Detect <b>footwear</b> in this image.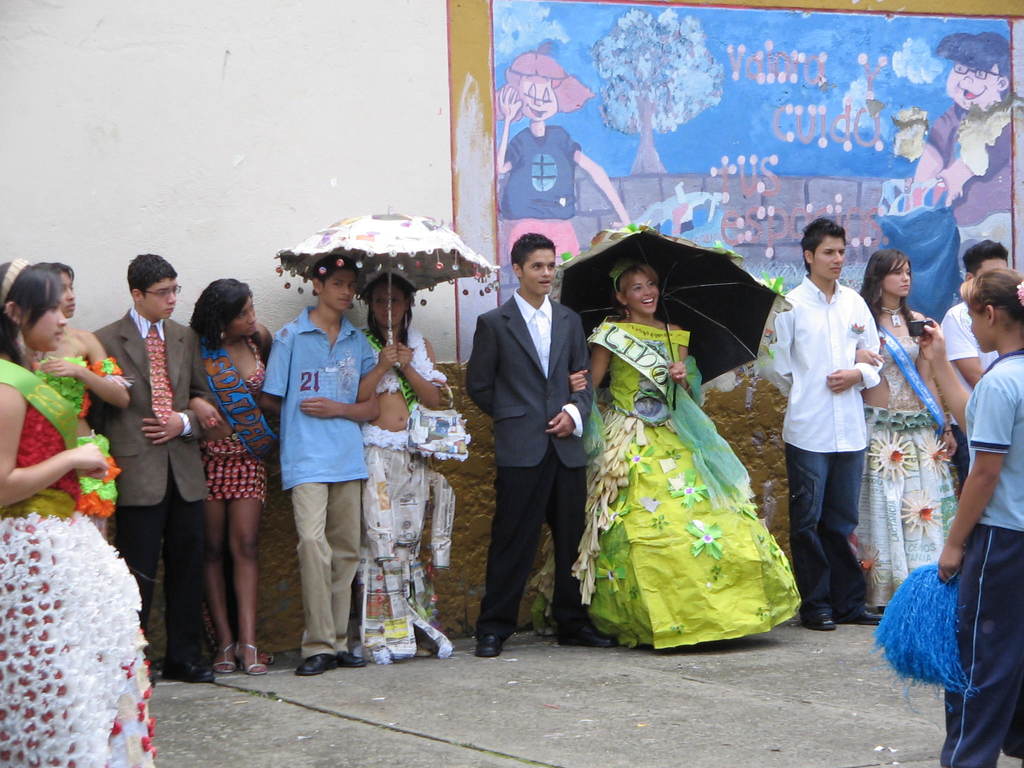
Detection: box=[297, 651, 332, 678].
